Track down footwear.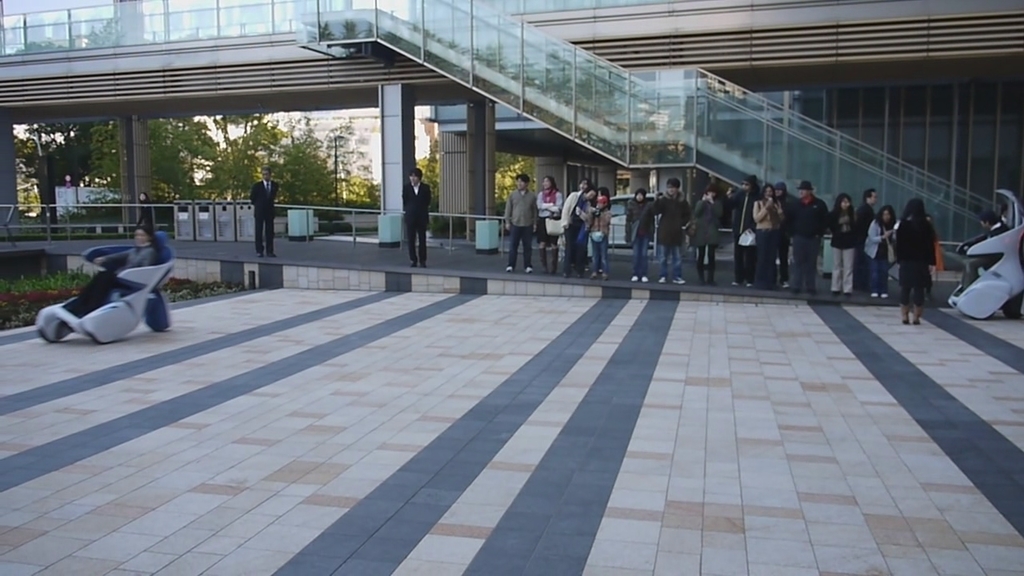
Tracked to [x1=538, y1=246, x2=546, y2=272].
